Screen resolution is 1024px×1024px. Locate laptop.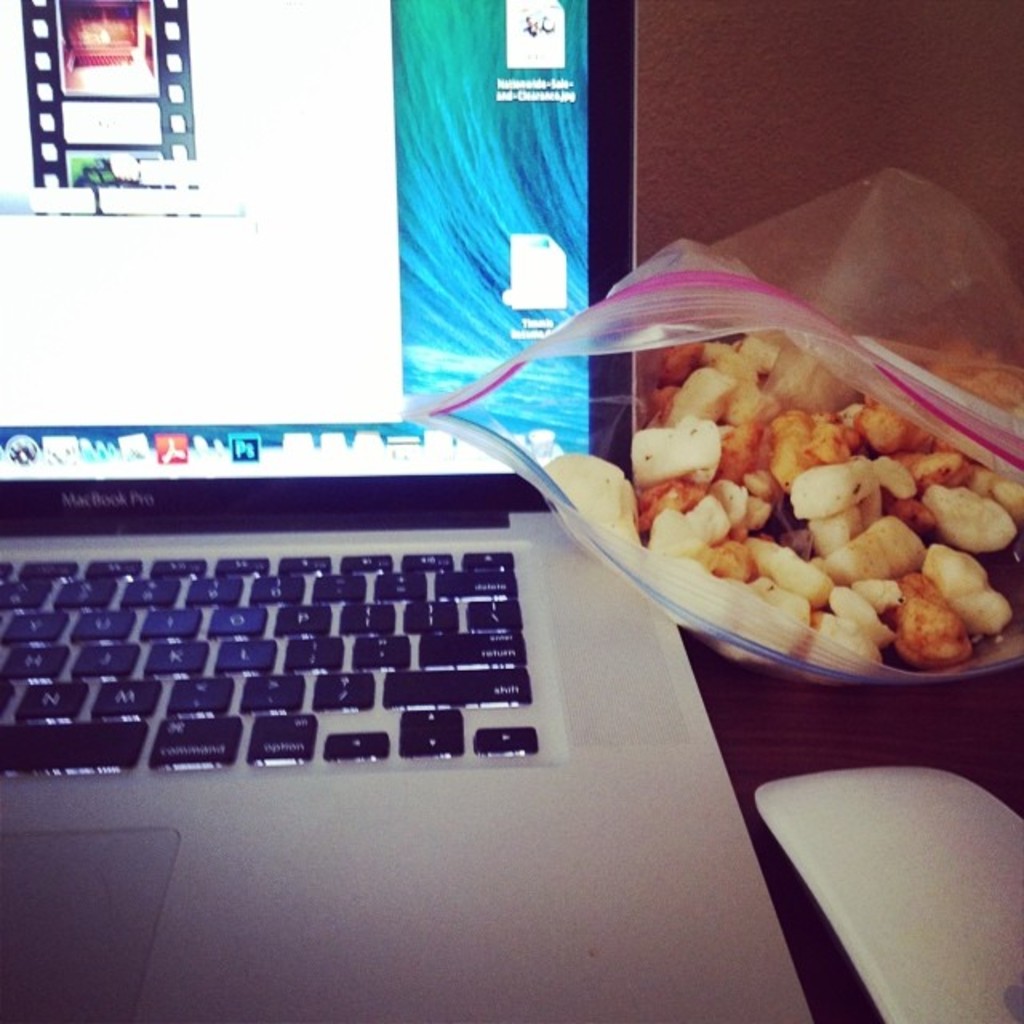
{"left": 0, "top": 0, "right": 811, "bottom": 1022}.
